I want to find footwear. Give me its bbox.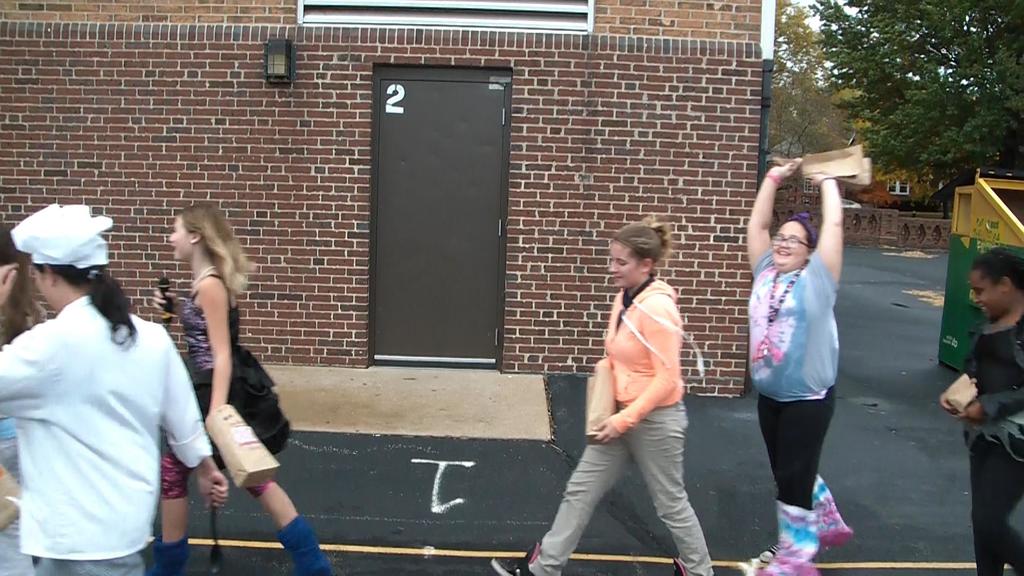
detection(492, 542, 535, 575).
